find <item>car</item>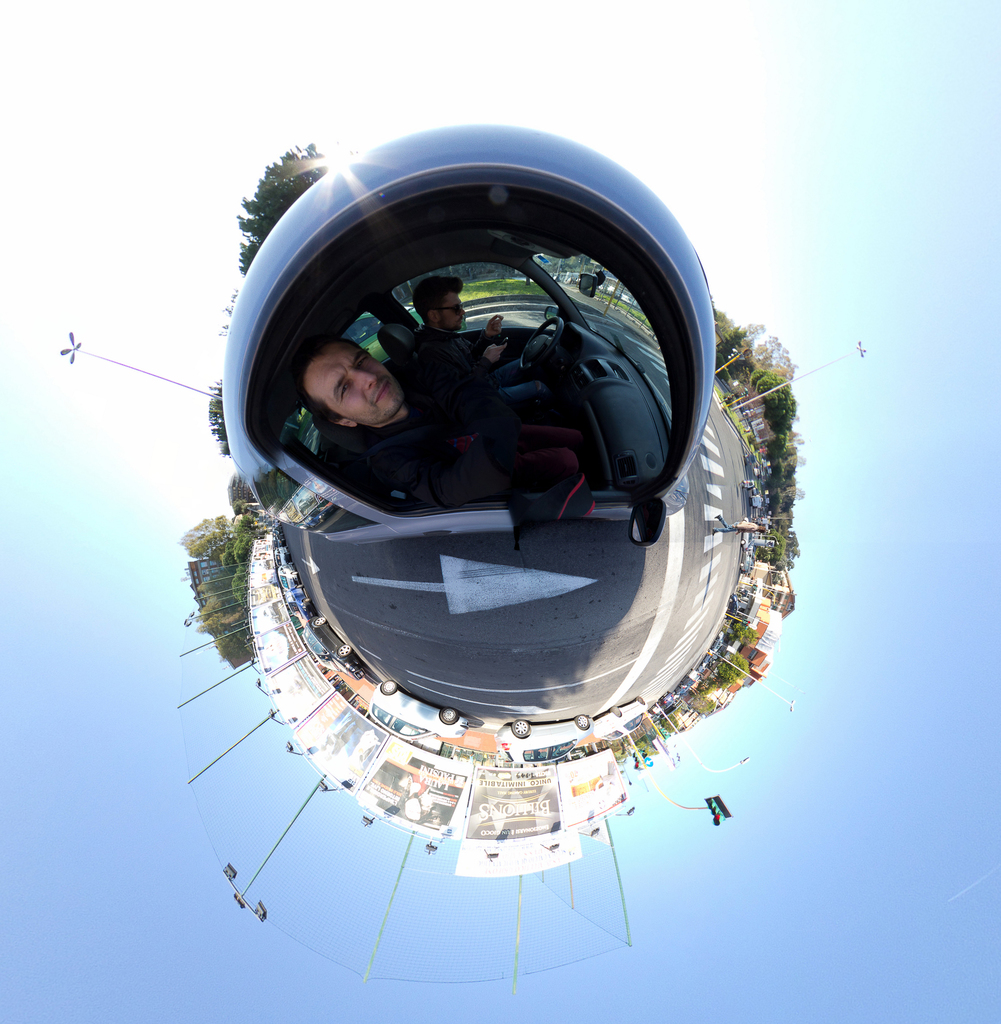
368/682/472/742
